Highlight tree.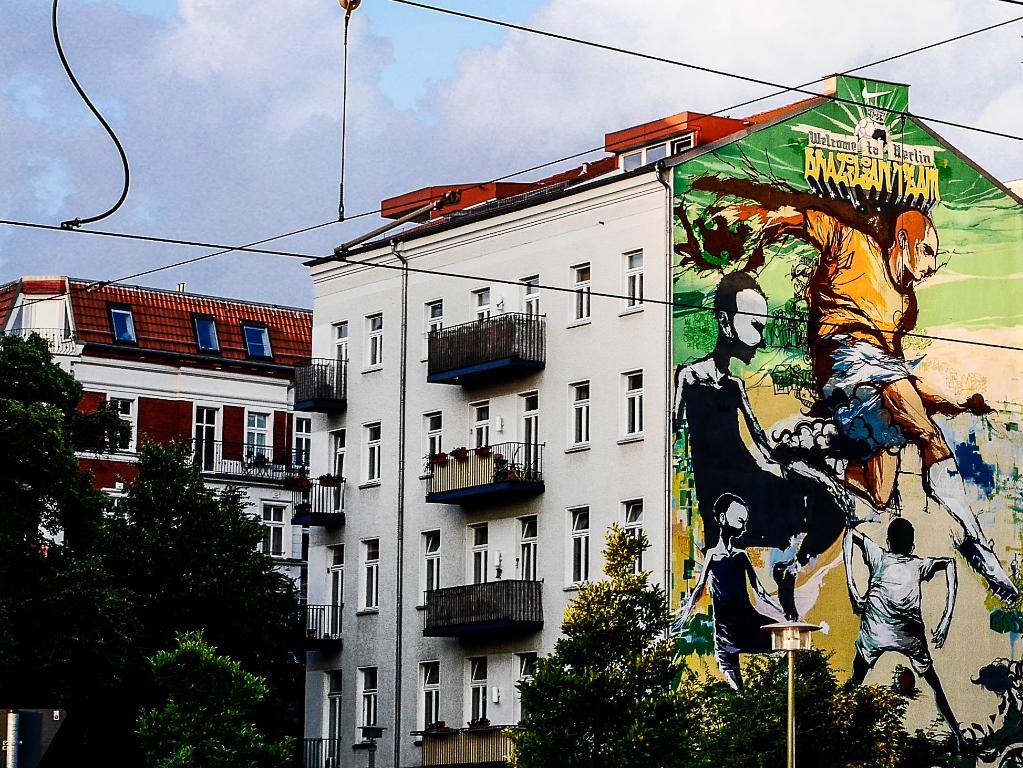
Highlighted region: crop(0, 329, 301, 767).
